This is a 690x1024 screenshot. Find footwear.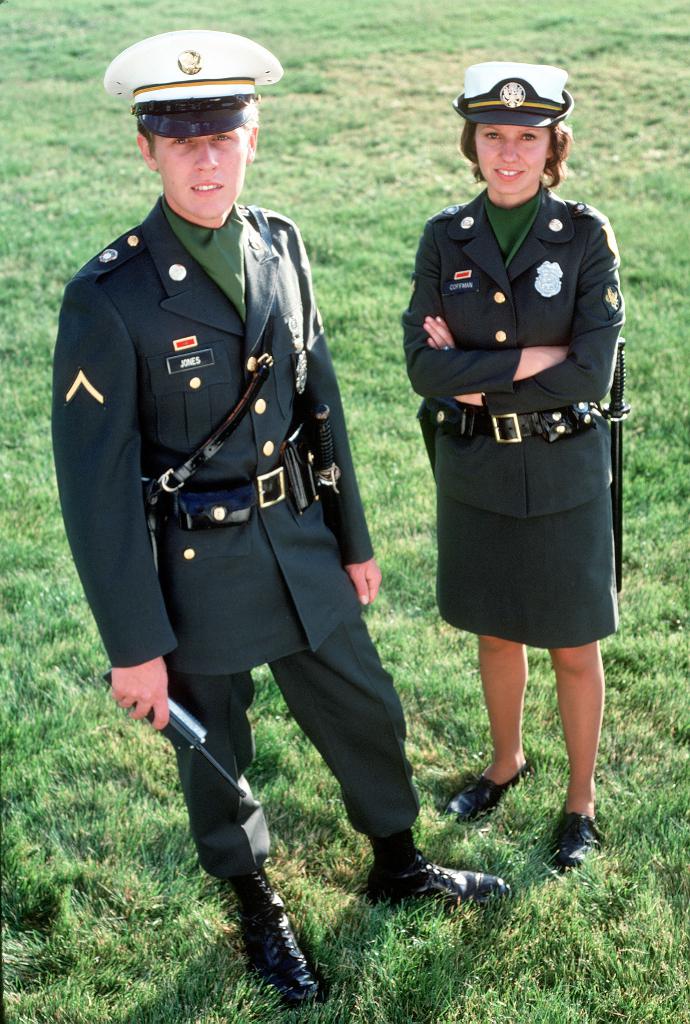
Bounding box: bbox=[548, 818, 602, 877].
